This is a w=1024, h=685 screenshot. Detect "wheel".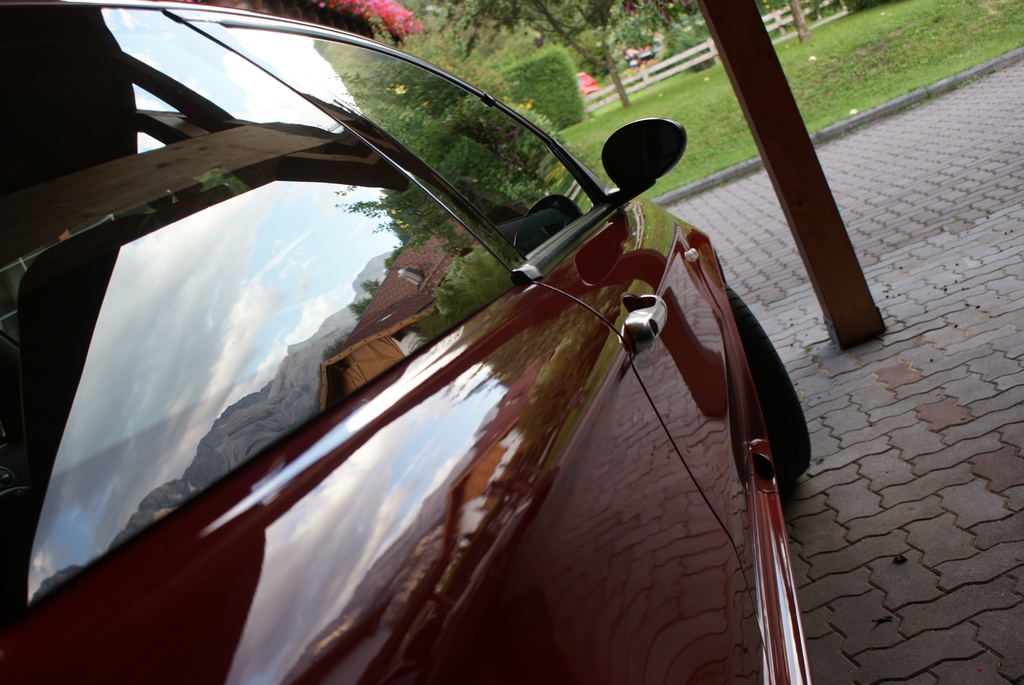
x1=721, y1=284, x2=811, y2=475.
